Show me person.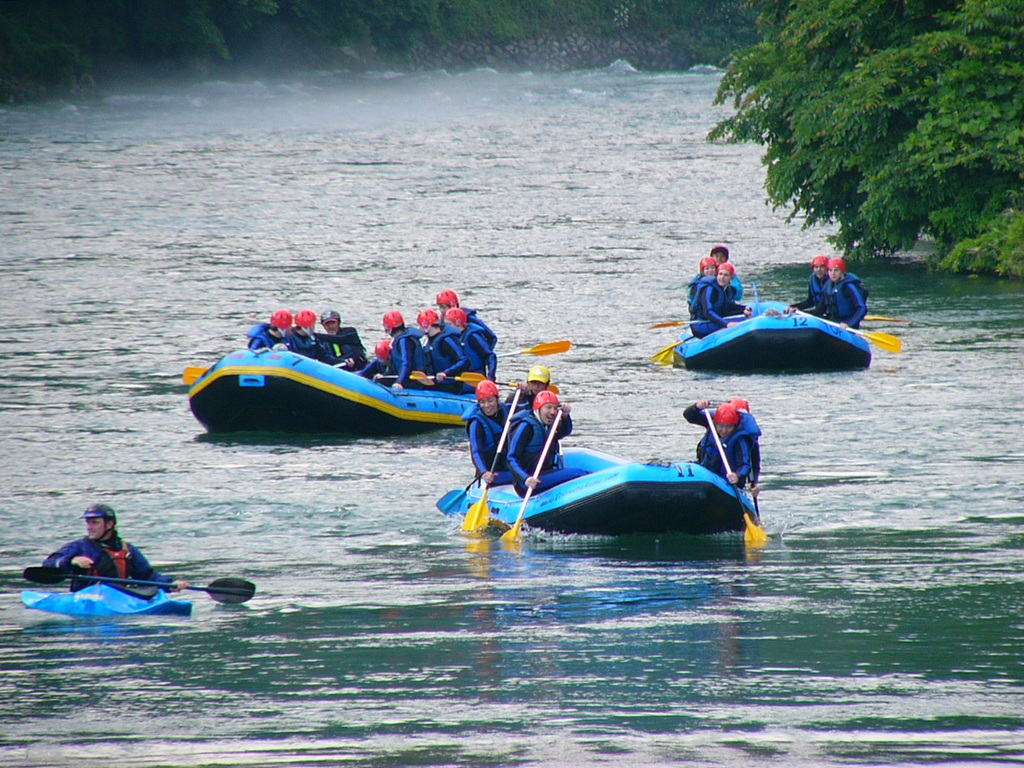
person is here: box(43, 495, 193, 592).
